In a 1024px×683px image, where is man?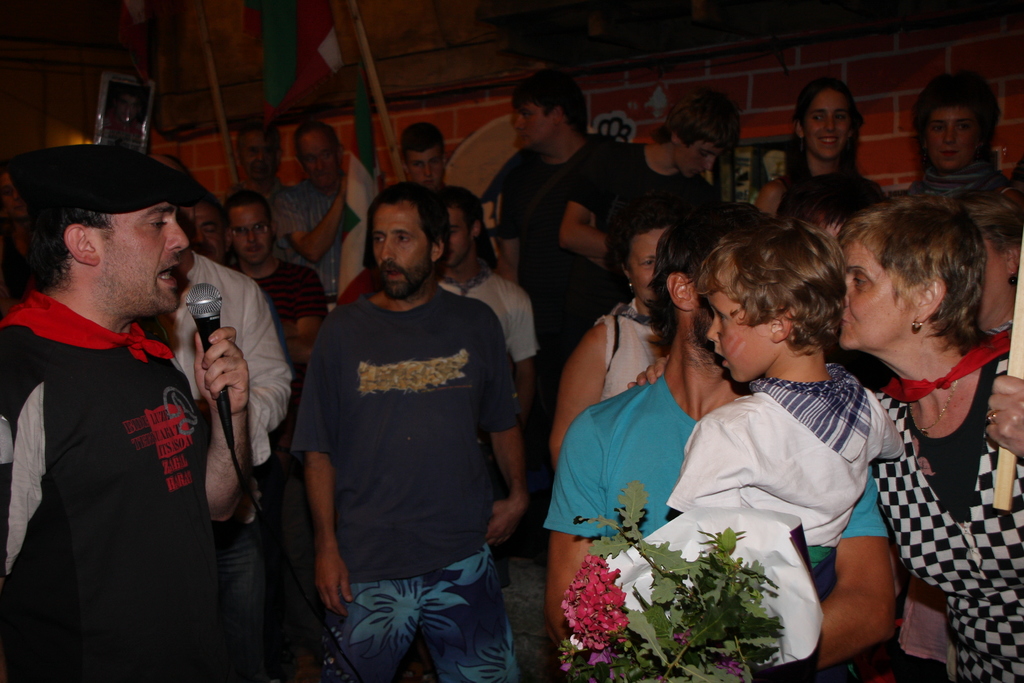
[555,79,746,303].
